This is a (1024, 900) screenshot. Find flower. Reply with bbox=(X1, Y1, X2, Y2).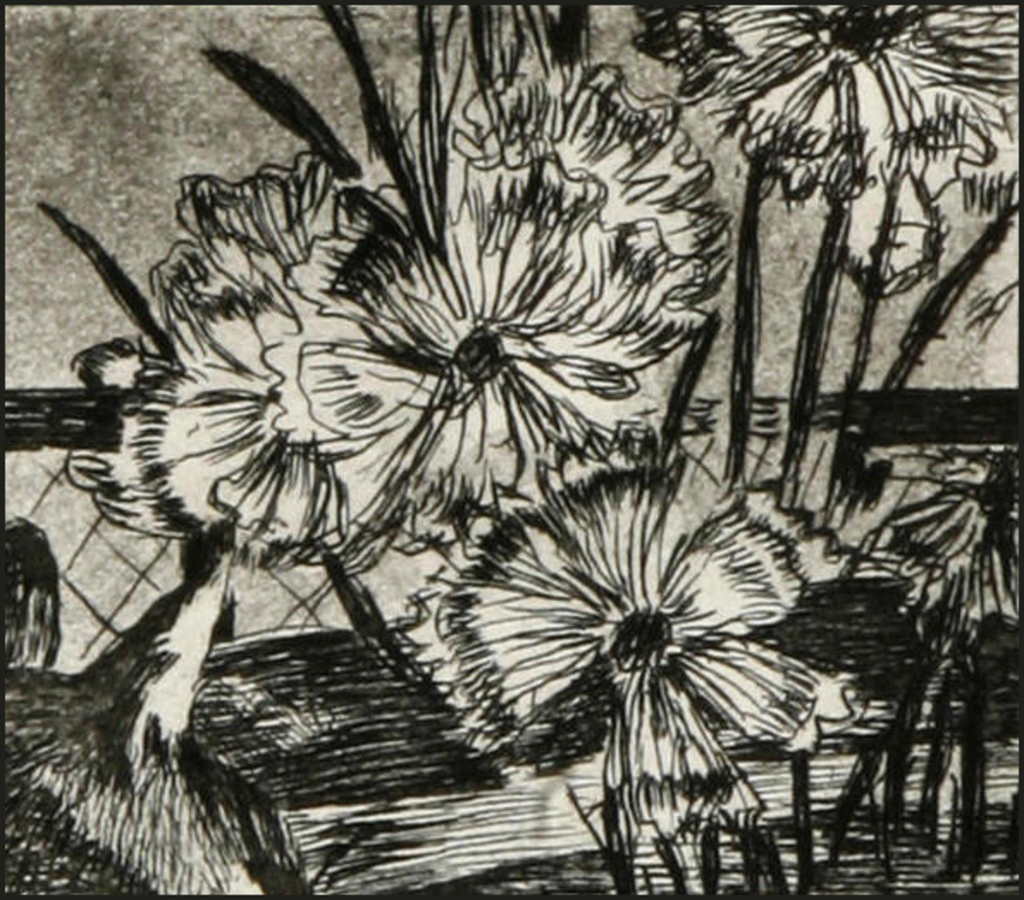
bbox=(272, 151, 716, 540).
